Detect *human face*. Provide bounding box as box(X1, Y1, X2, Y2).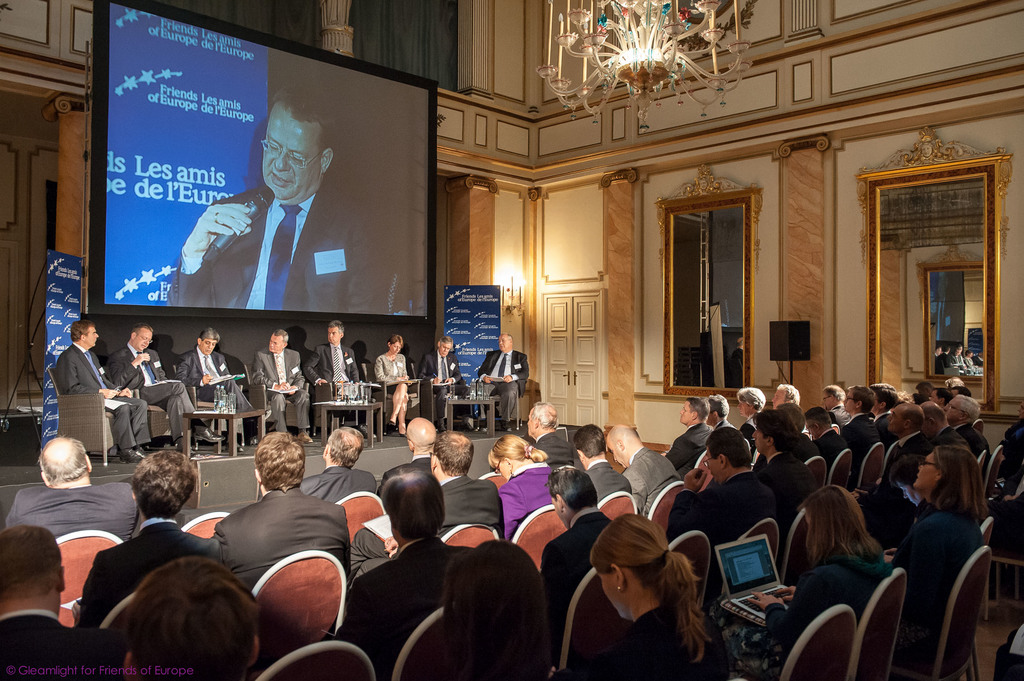
box(265, 92, 325, 198).
